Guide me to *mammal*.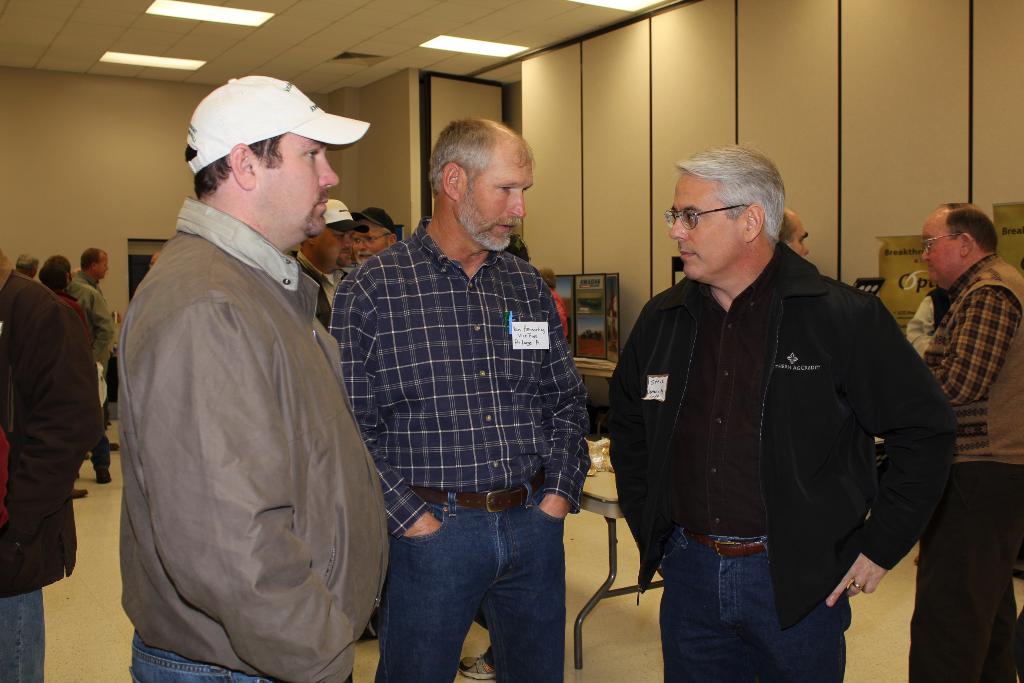
Guidance: box=[348, 205, 397, 265].
